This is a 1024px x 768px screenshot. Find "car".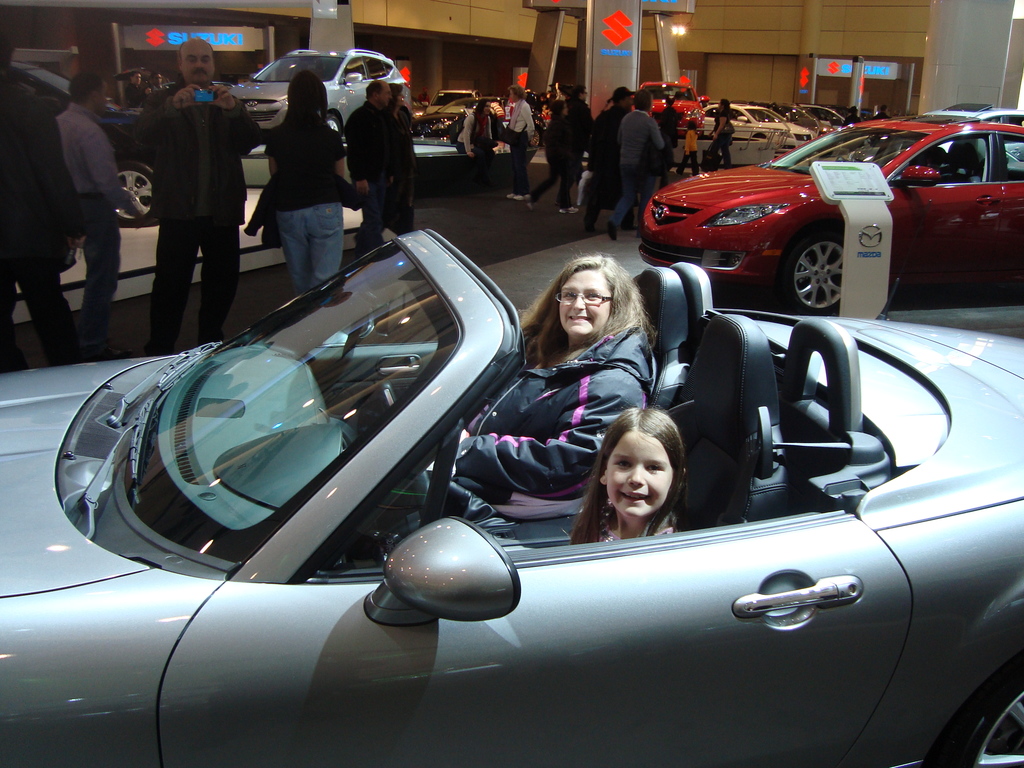
Bounding box: [x1=413, y1=95, x2=500, y2=145].
